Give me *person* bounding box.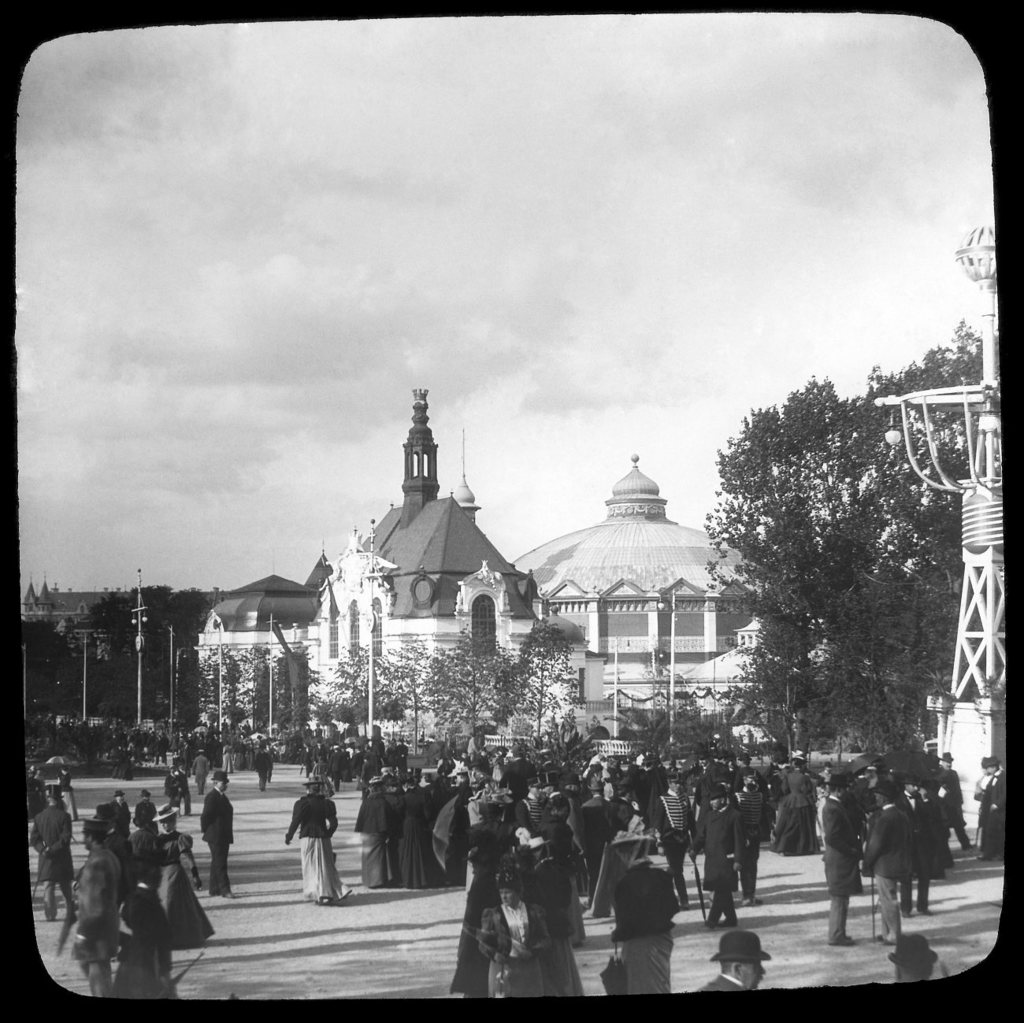
x1=473 y1=865 x2=545 y2=999.
